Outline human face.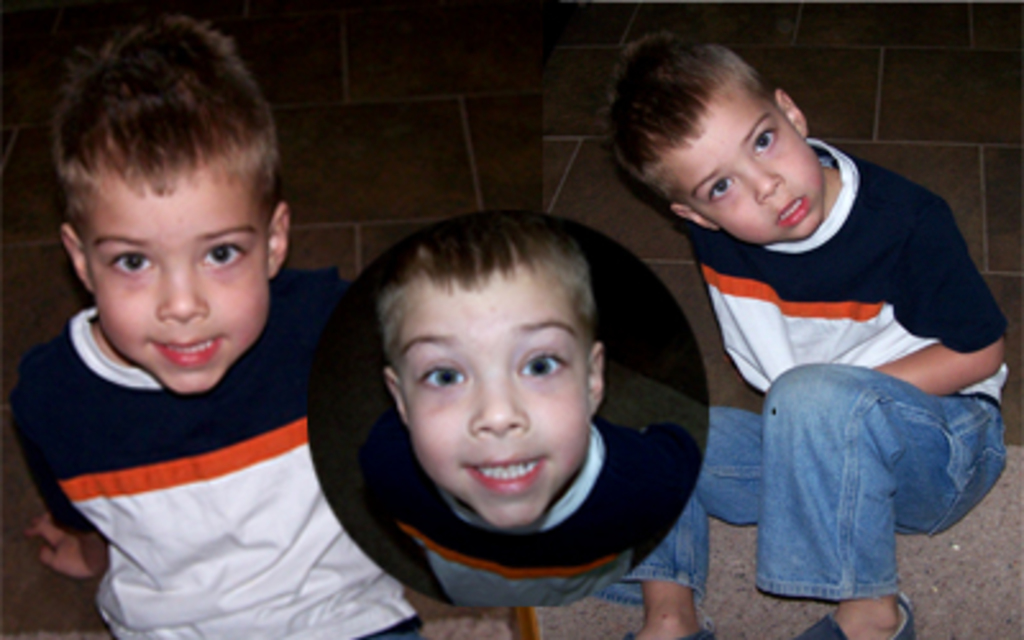
Outline: x1=95, y1=182, x2=271, y2=394.
